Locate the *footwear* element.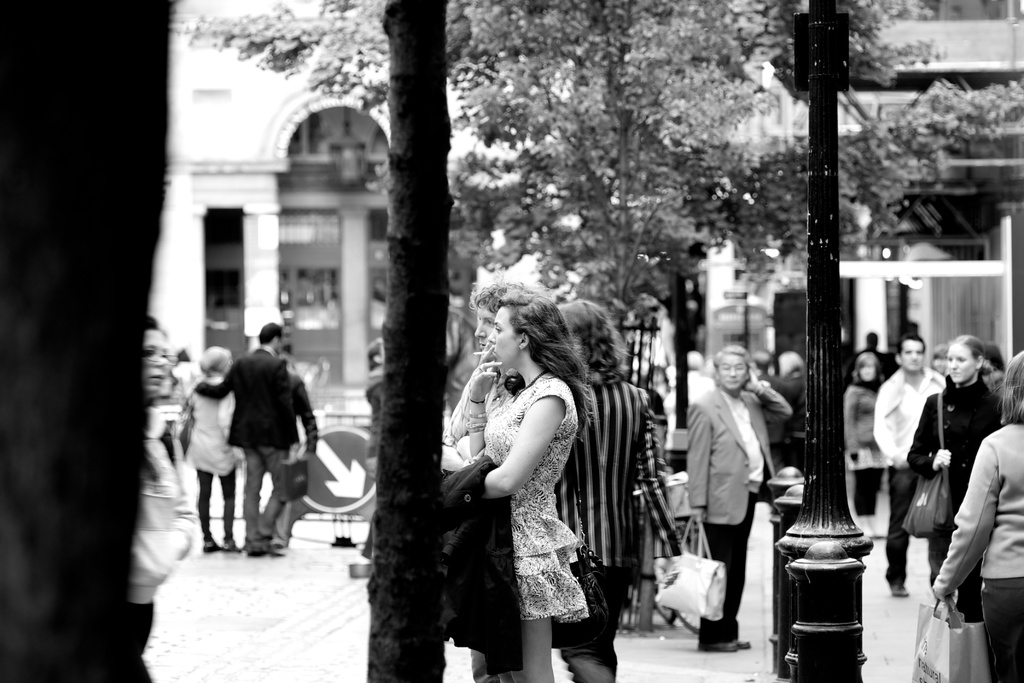
Element bbox: 890/580/910/598.
